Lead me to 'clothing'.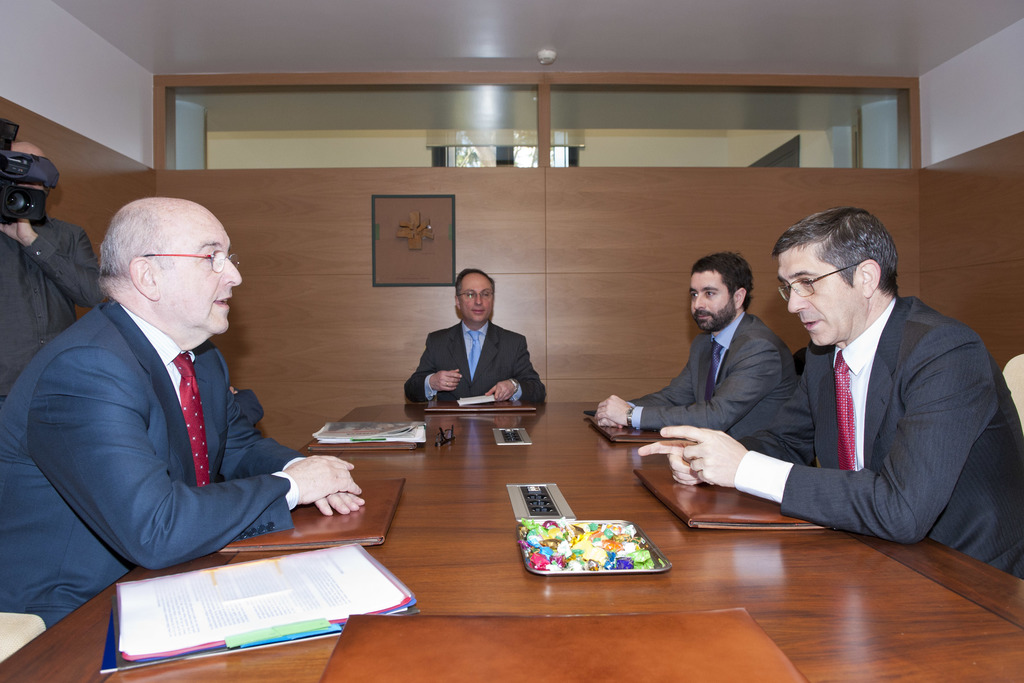
Lead to box=[630, 315, 794, 429].
